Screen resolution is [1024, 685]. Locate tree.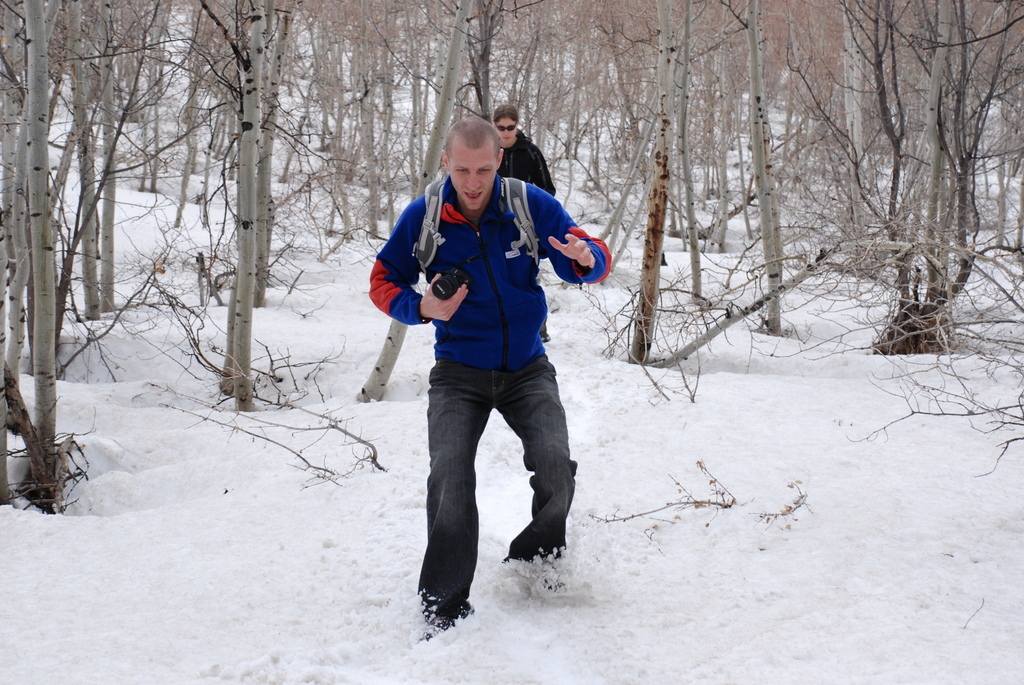
[x1=0, y1=0, x2=108, y2=503].
